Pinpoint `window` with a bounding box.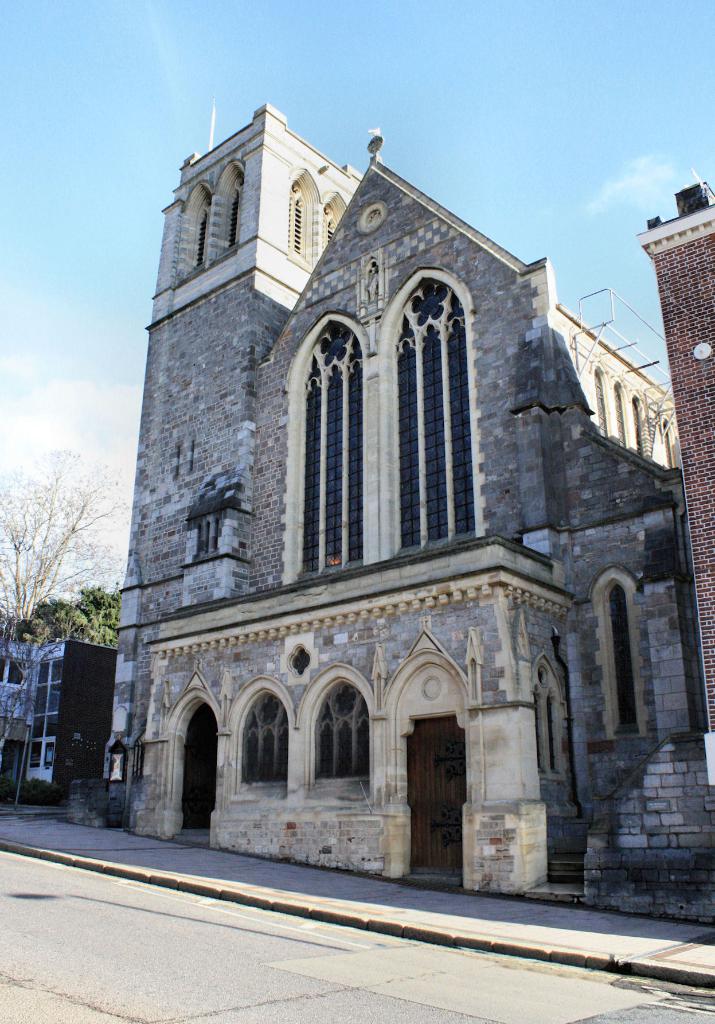
(x1=285, y1=263, x2=486, y2=588).
